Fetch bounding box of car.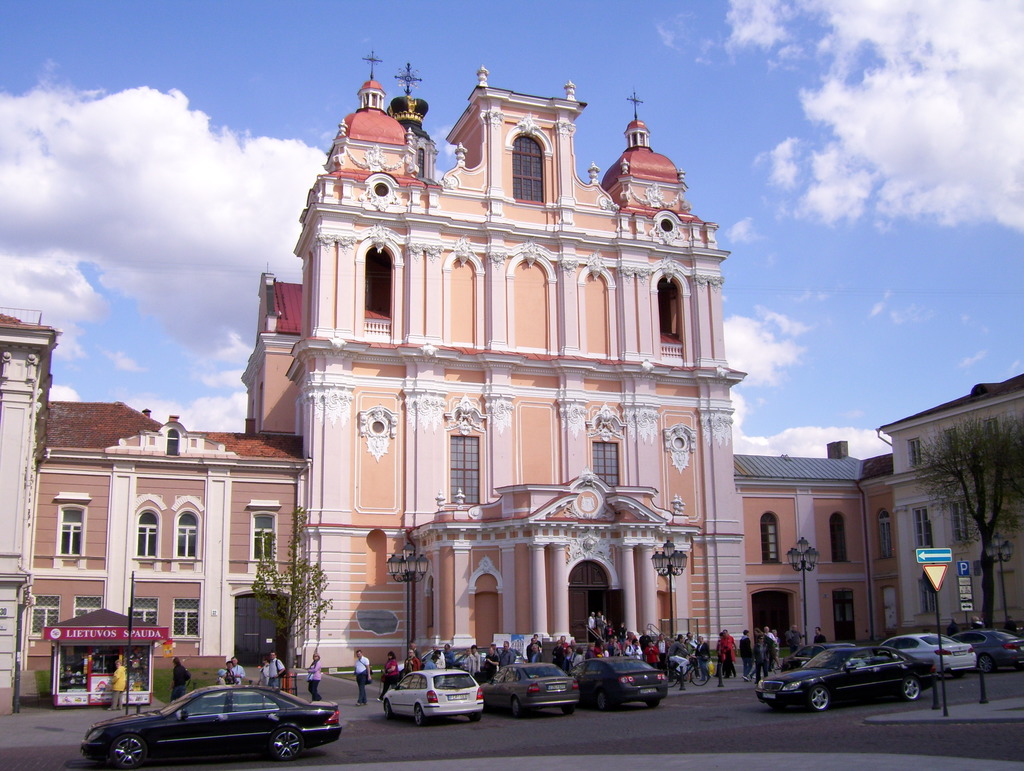
Bbox: bbox=(483, 661, 586, 718).
